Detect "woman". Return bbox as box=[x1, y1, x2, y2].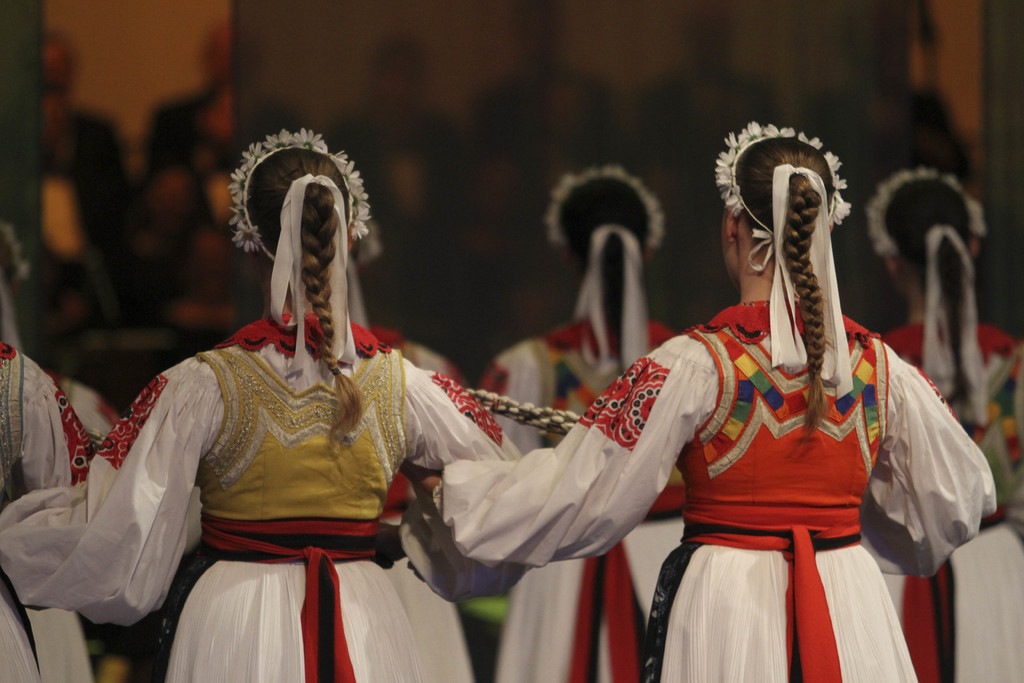
box=[400, 119, 996, 682].
